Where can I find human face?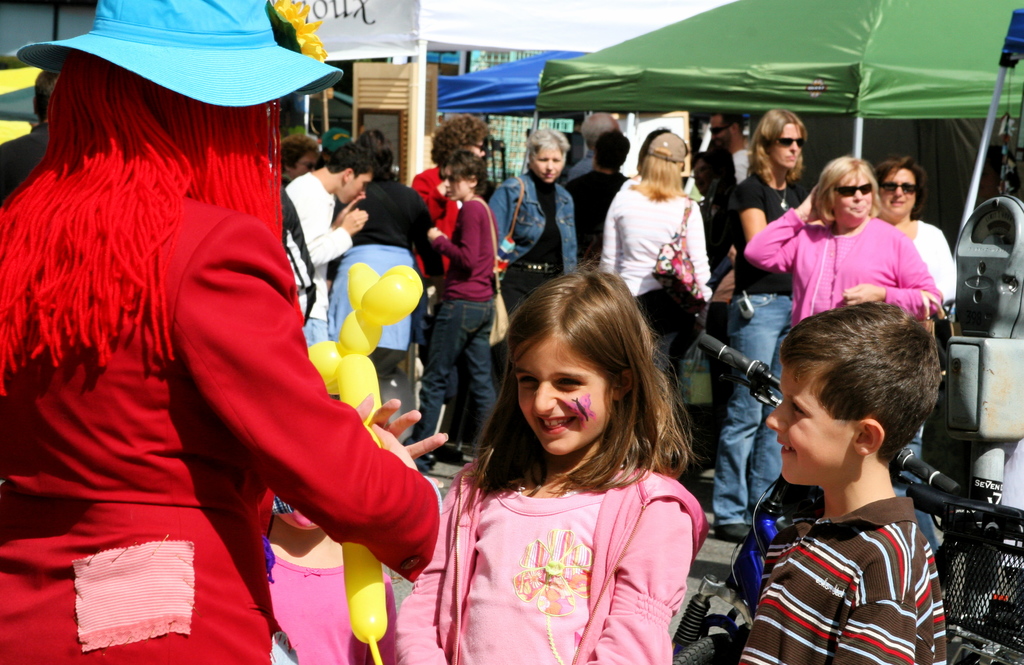
You can find it at 836 164 871 221.
